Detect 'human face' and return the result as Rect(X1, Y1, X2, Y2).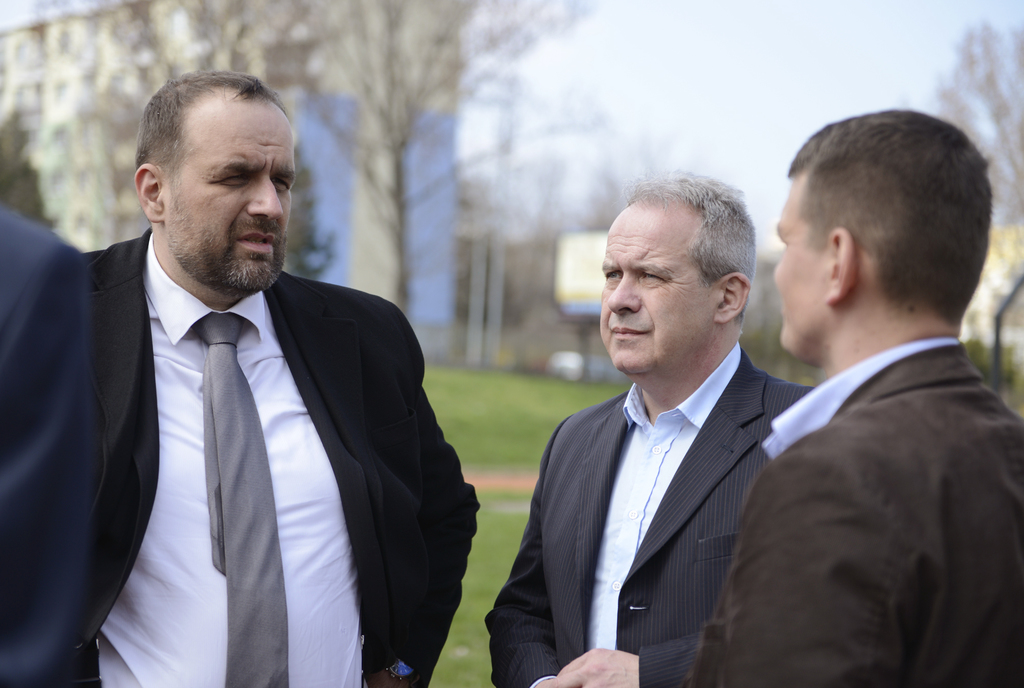
Rect(167, 104, 294, 286).
